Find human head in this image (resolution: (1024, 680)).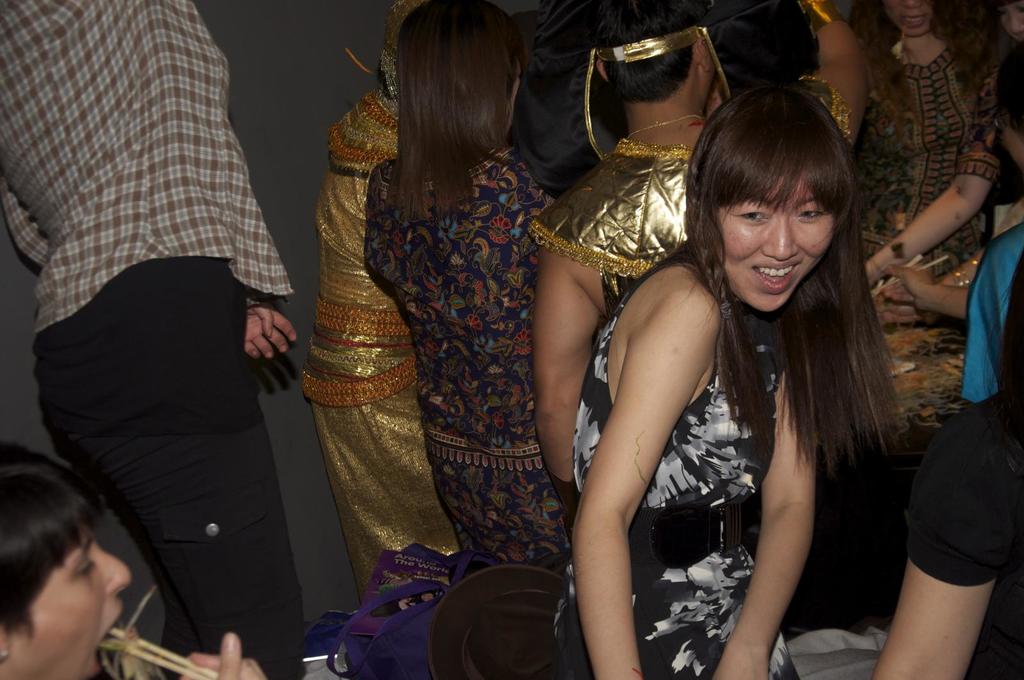
[683,83,858,315].
